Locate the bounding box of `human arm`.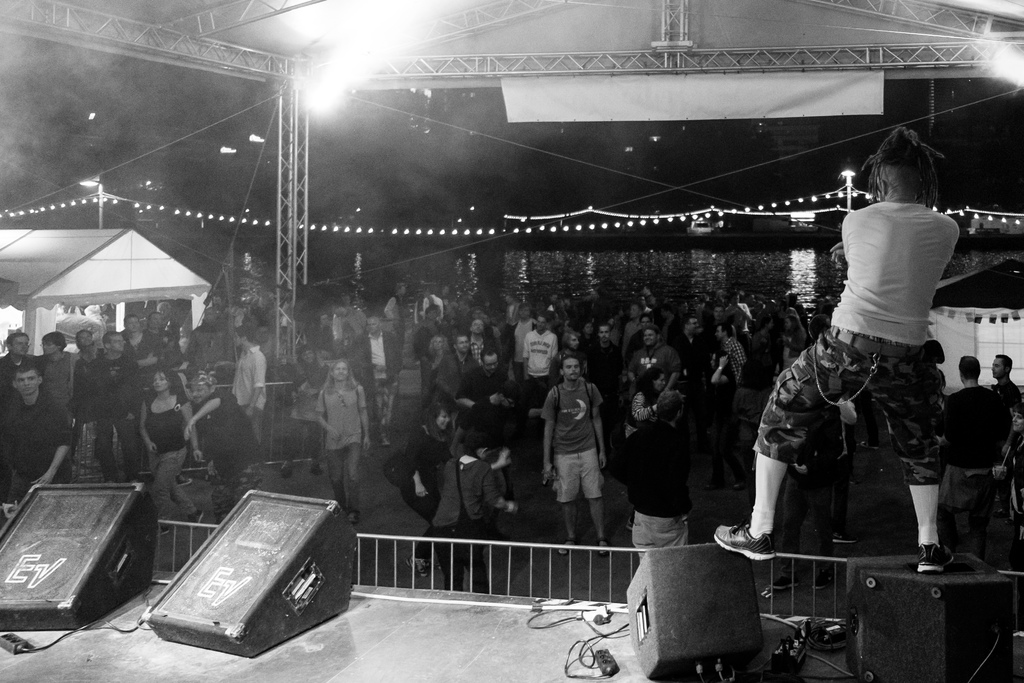
Bounding box: bbox=[996, 405, 1013, 460].
